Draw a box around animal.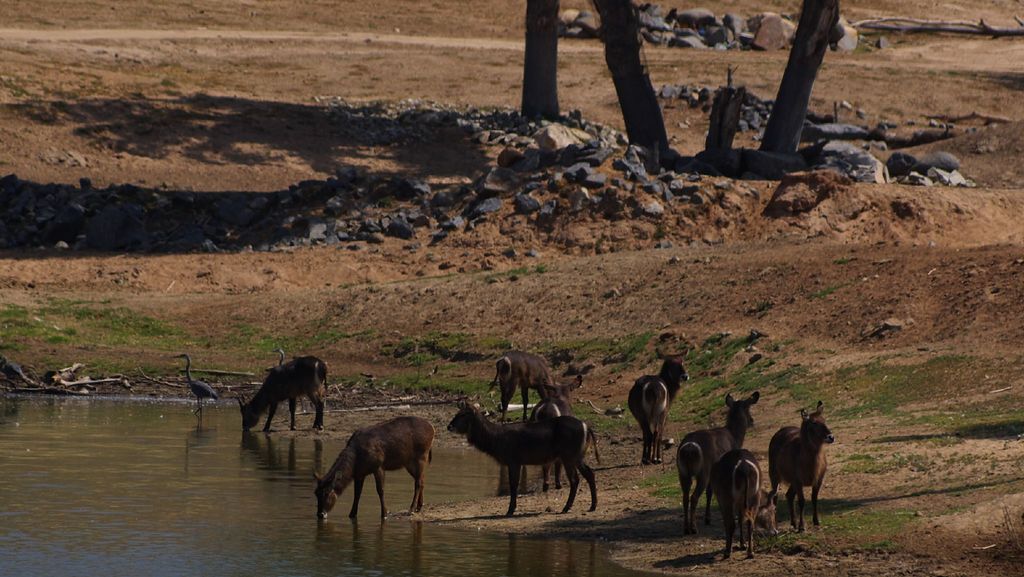
x1=710 y1=444 x2=770 y2=560.
